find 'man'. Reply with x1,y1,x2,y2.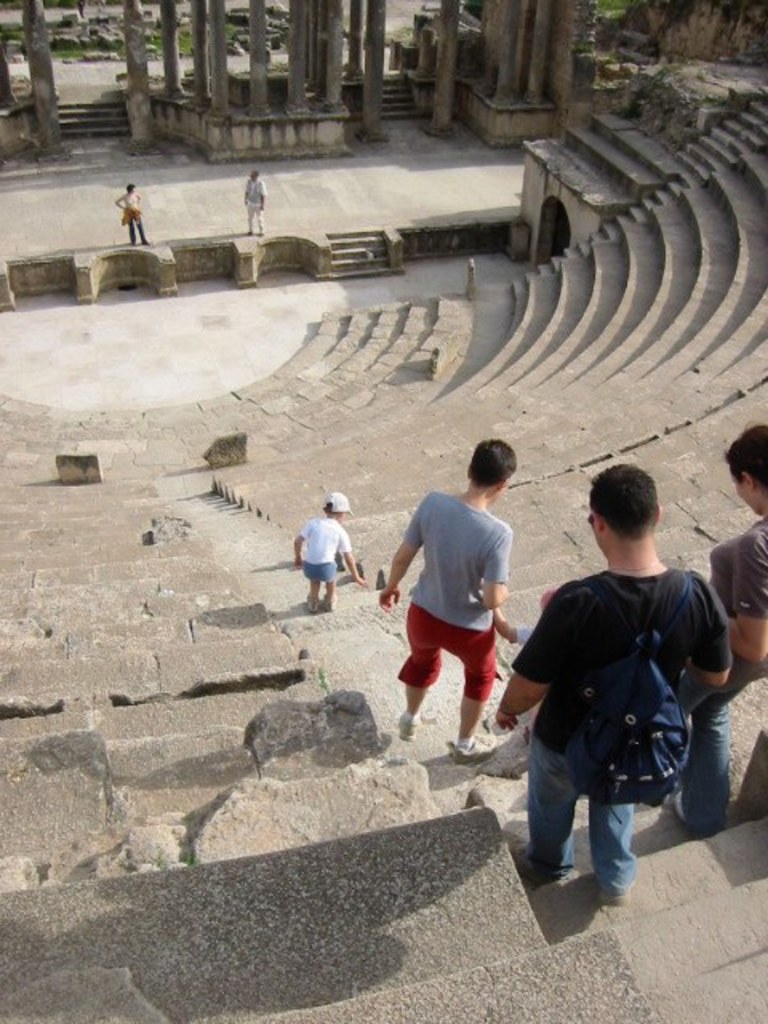
669,421,766,837.
